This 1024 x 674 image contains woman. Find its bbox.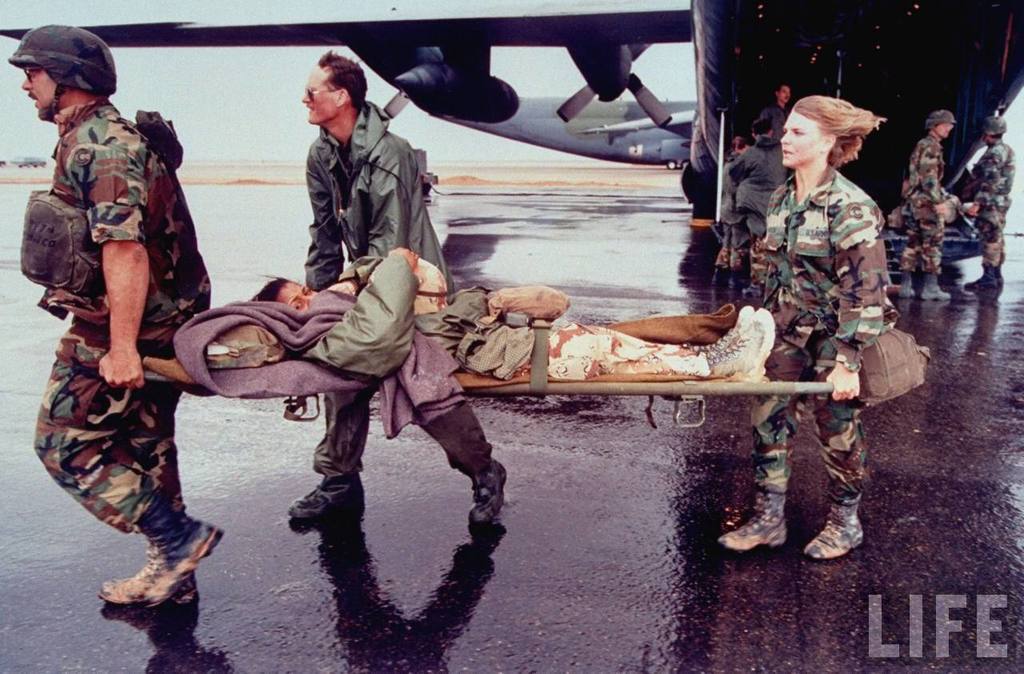
[x1=251, y1=243, x2=782, y2=437].
